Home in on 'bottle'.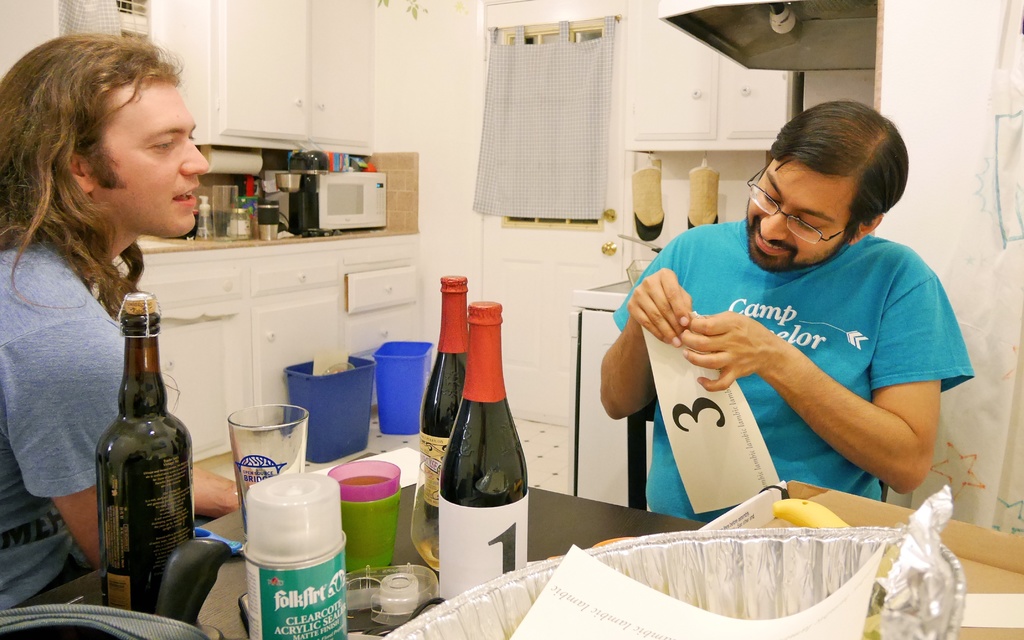
Homed in at detection(431, 296, 532, 607).
